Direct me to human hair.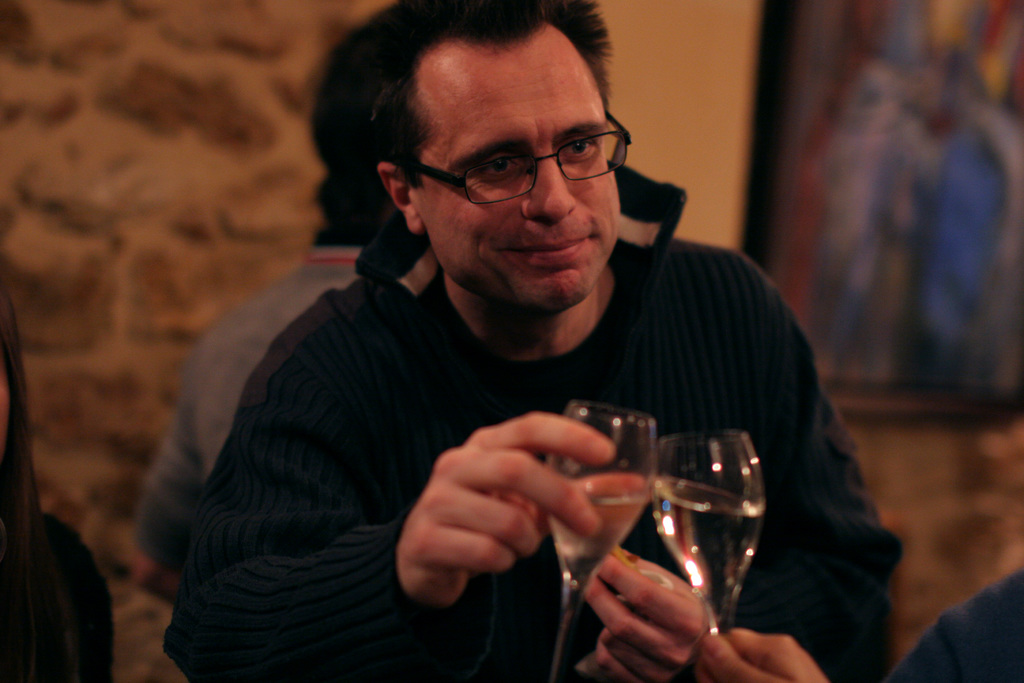
Direction: 306/5/390/237.
